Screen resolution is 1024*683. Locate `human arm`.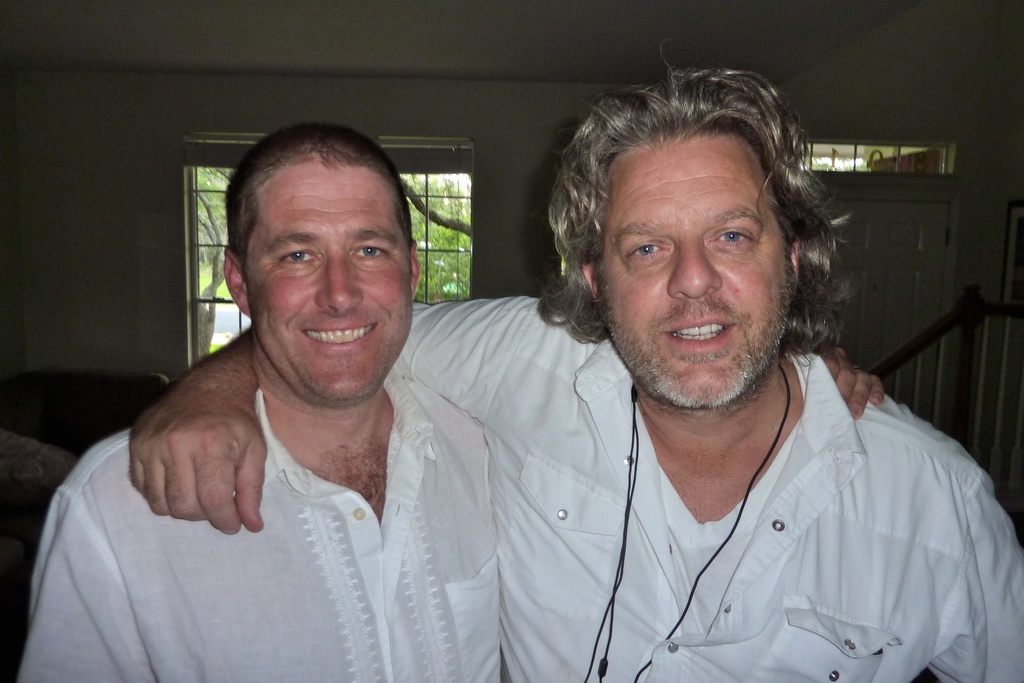
[left=121, top=282, right=531, bottom=529].
